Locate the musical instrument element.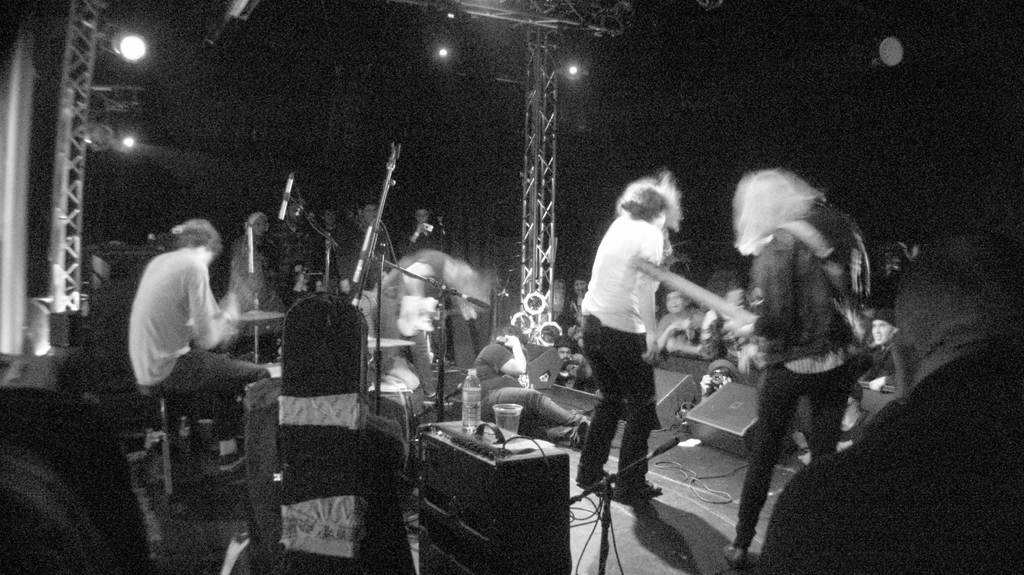
Element bbox: box=[632, 243, 758, 325].
